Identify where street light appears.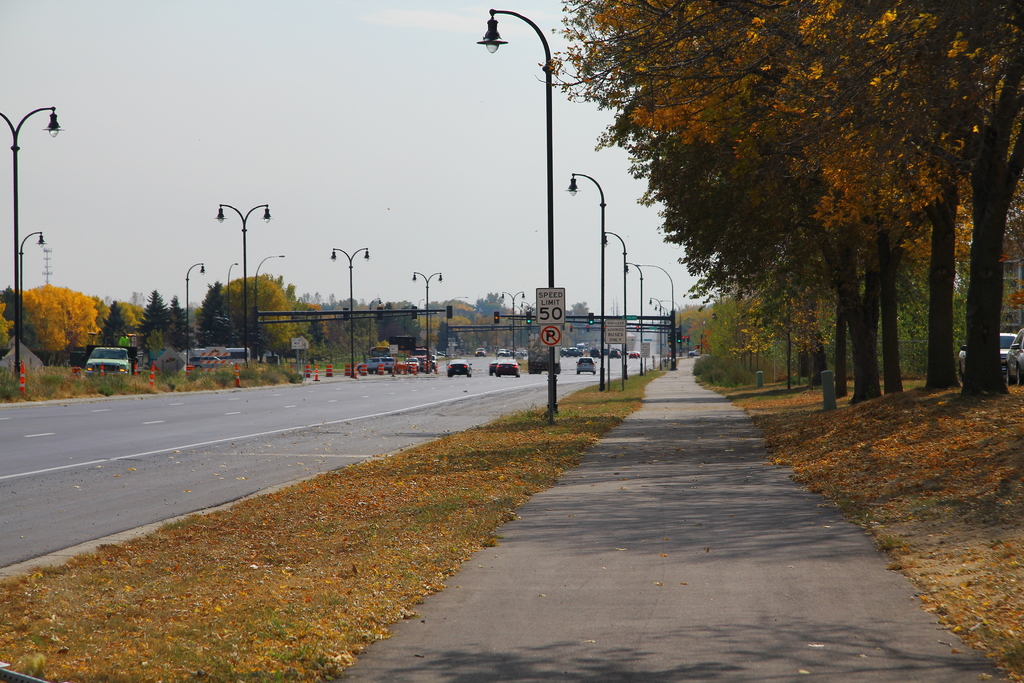
Appears at [409,269,442,373].
